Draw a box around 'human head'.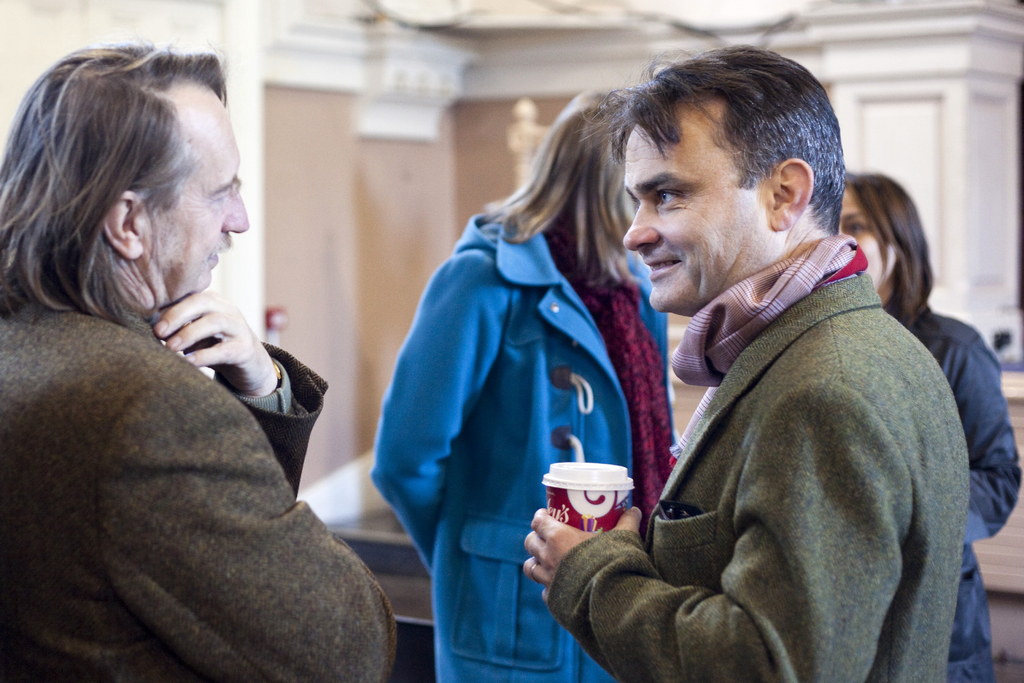
<region>9, 24, 248, 341</region>.
